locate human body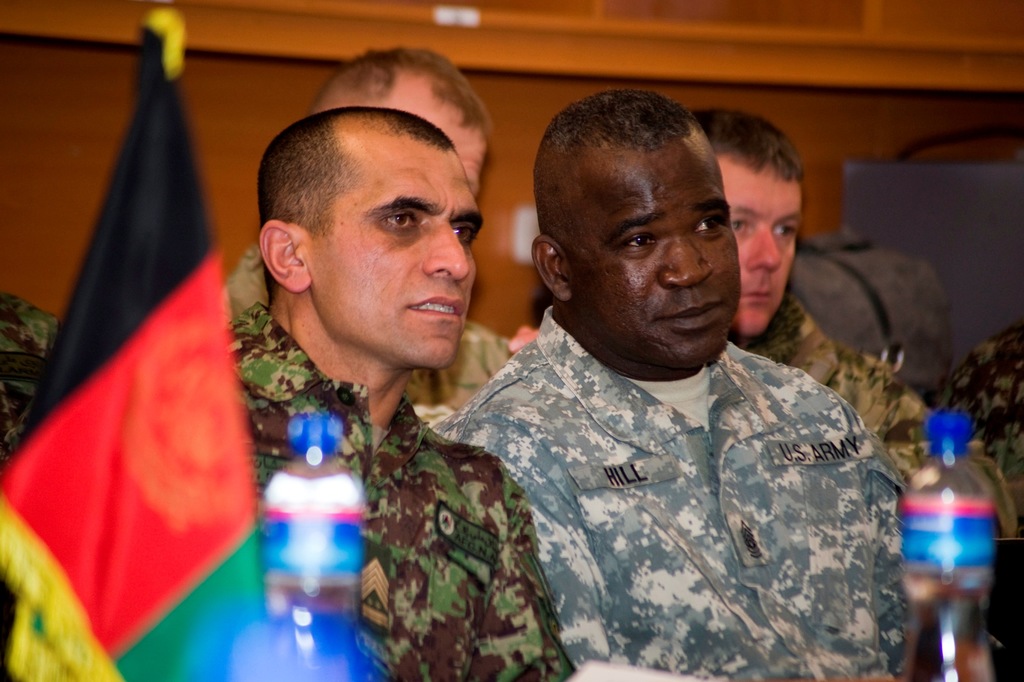
[433, 83, 913, 681]
